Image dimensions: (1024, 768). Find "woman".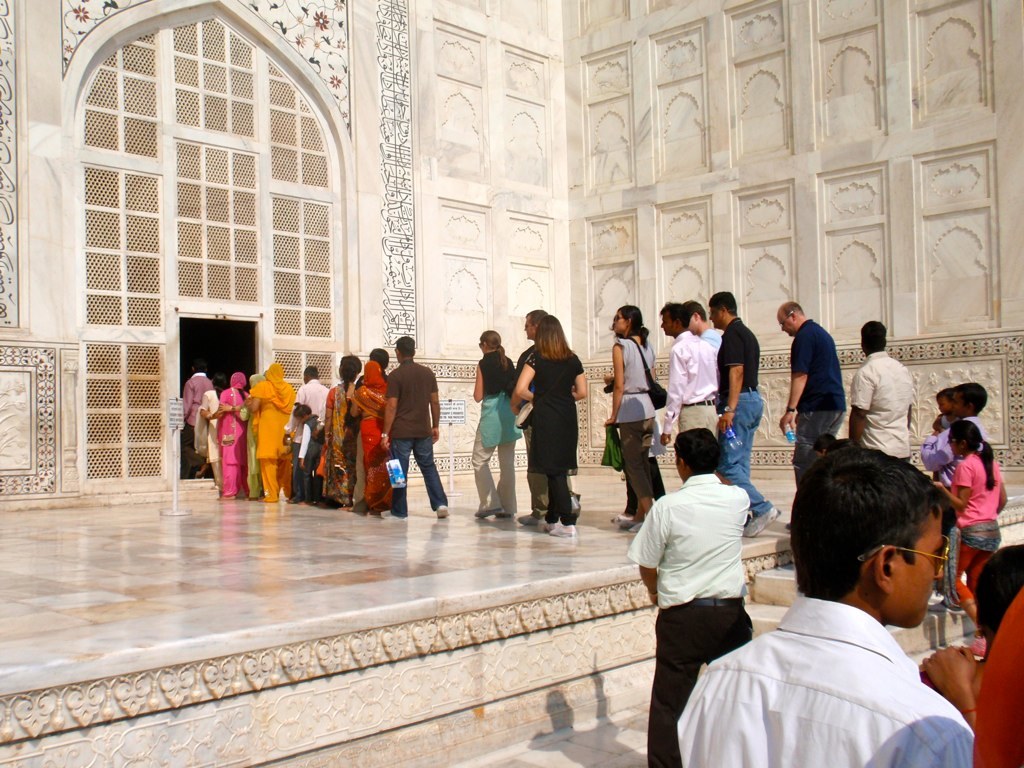
{"left": 346, "top": 353, "right": 397, "bottom": 519}.
